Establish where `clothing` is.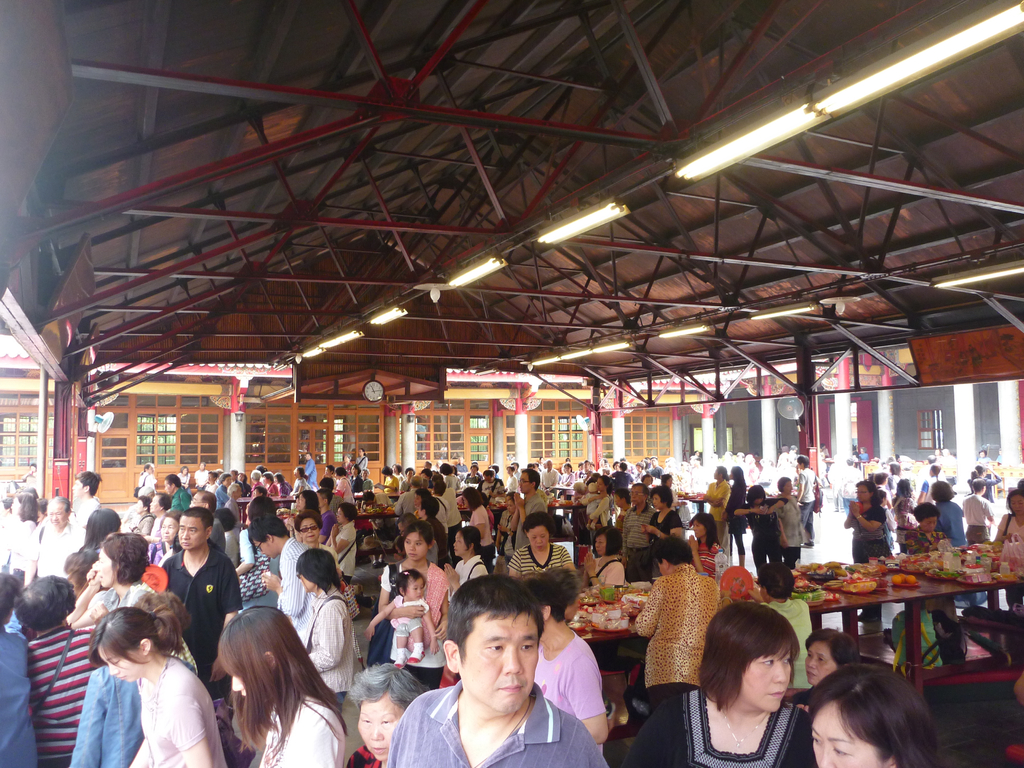
Established at bbox=[259, 693, 344, 767].
